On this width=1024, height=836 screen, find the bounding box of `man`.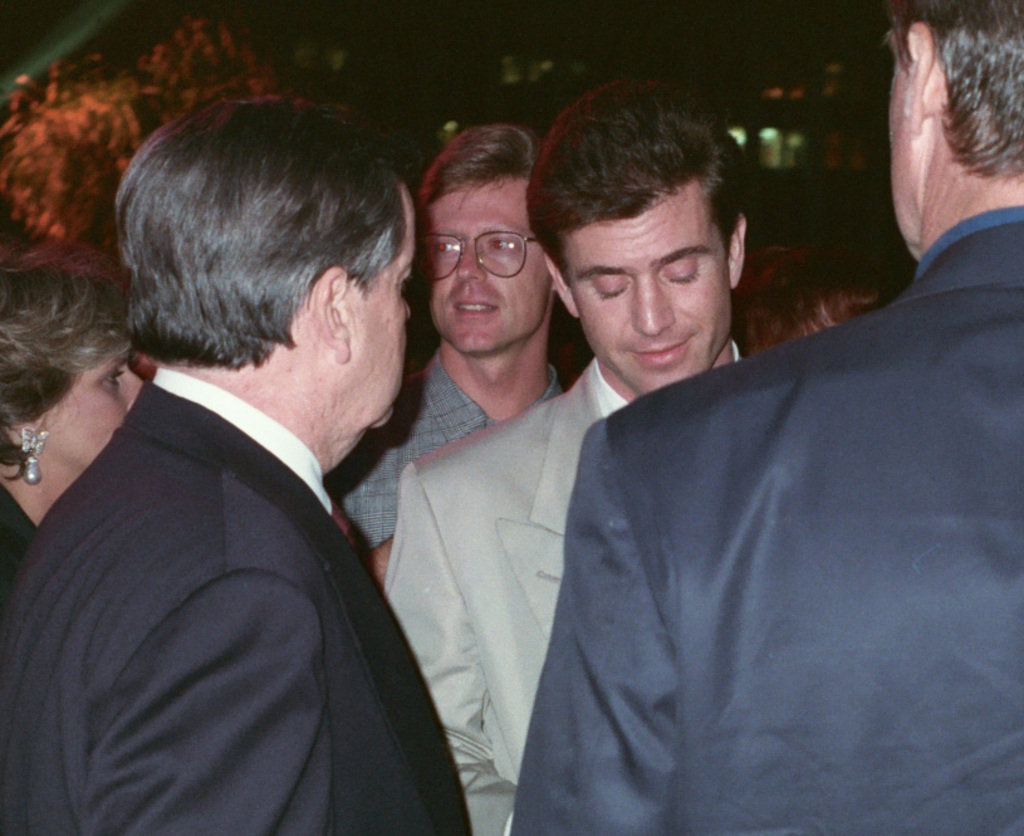
Bounding box: l=504, t=0, r=1023, b=835.
